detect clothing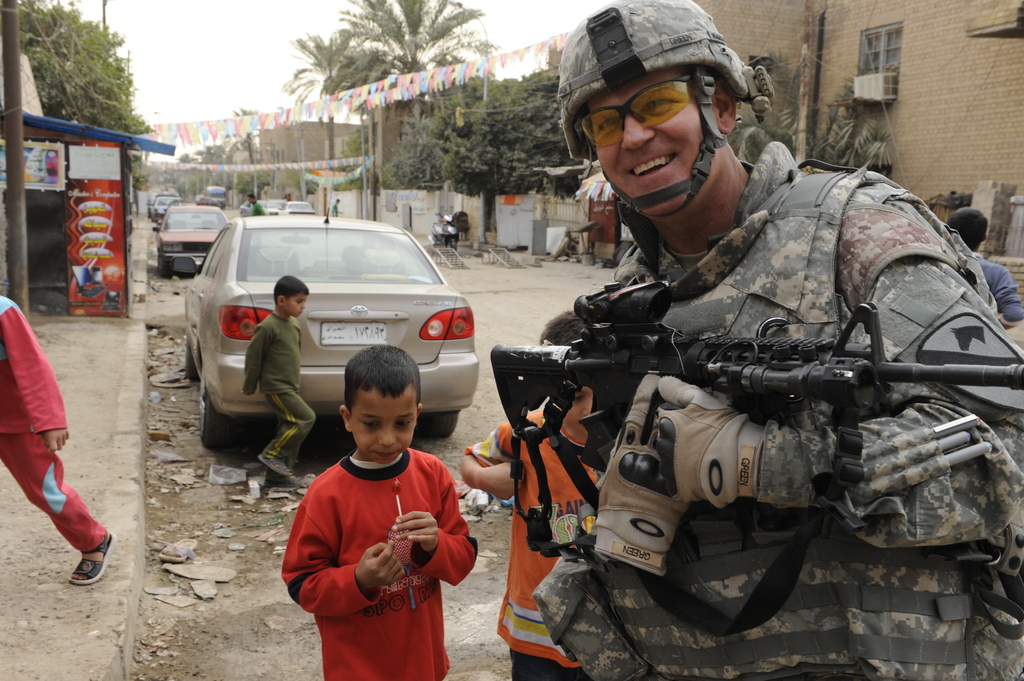
<region>276, 426, 477, 653</region>
